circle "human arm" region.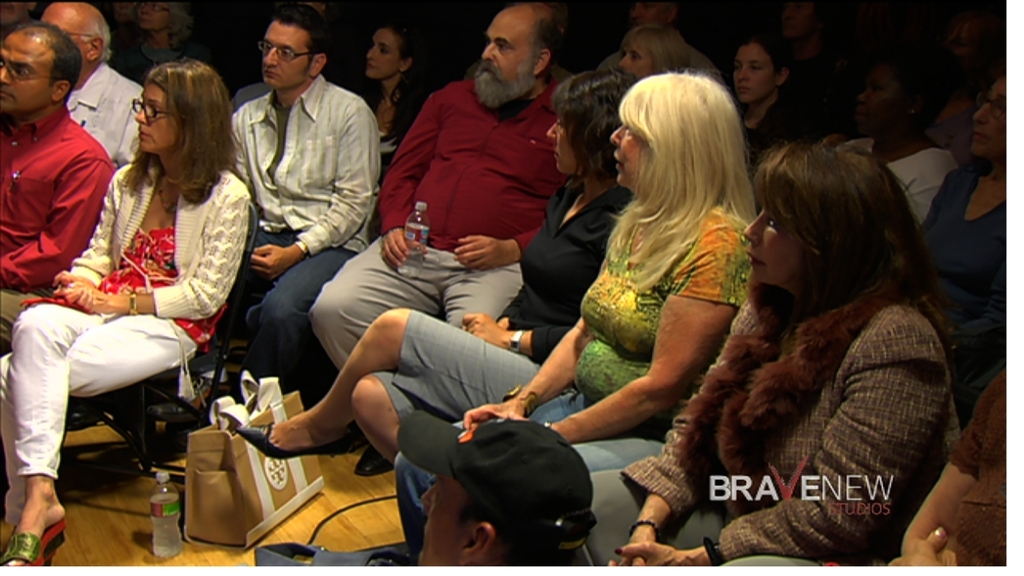
Region: <region>900, 373, 1000, 562</region>.
